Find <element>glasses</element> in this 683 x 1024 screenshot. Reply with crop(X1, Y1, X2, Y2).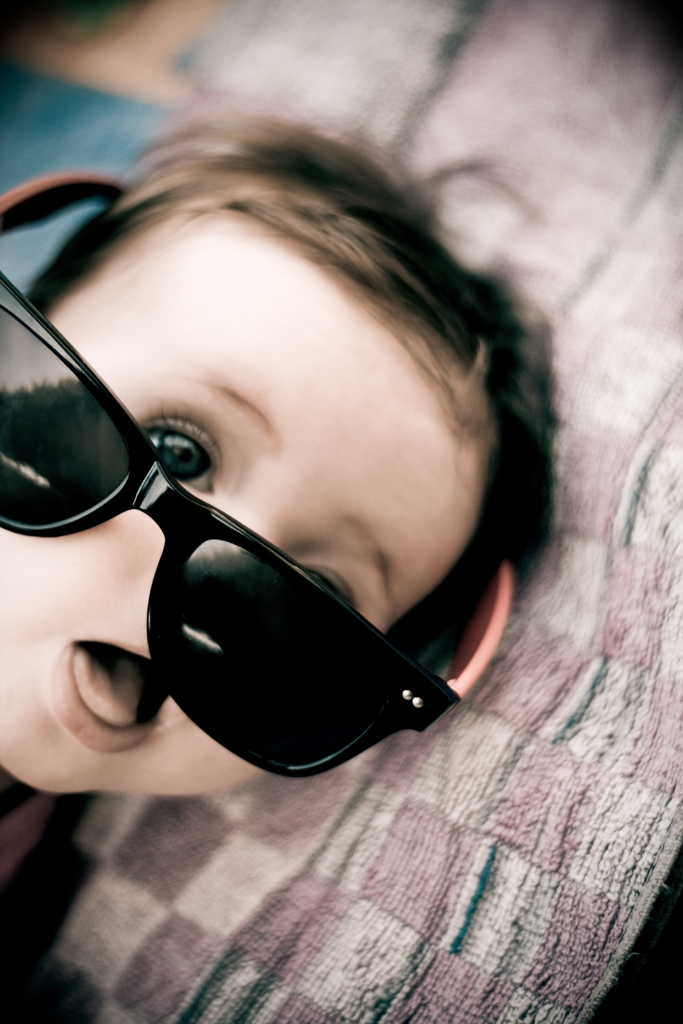
crop(0, 168, 517, 786).
